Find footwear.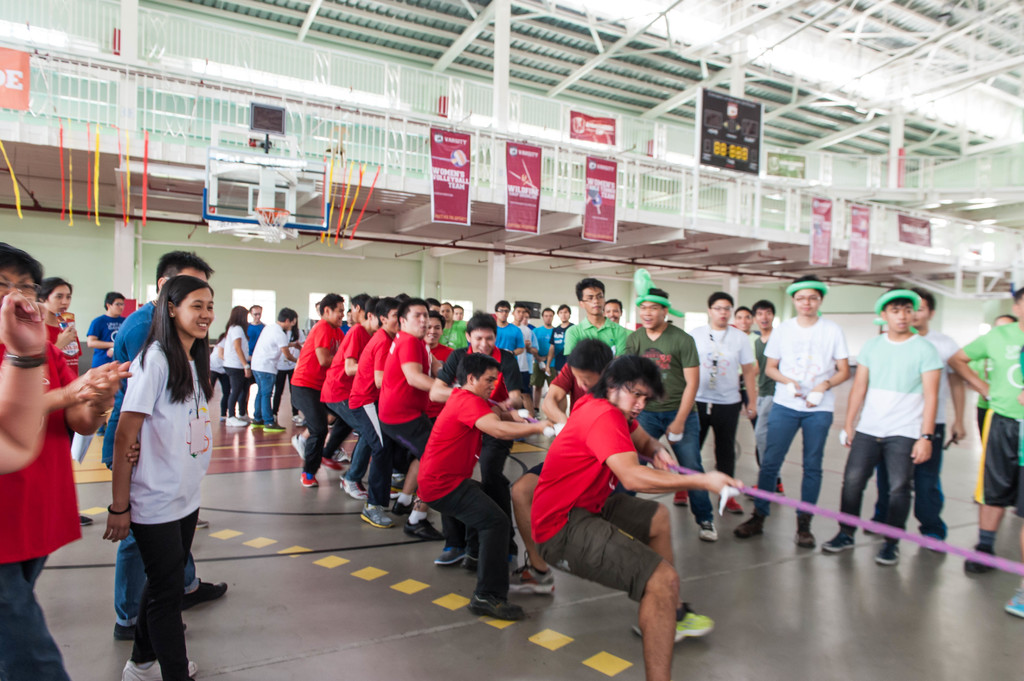
(964,545,997,572).
